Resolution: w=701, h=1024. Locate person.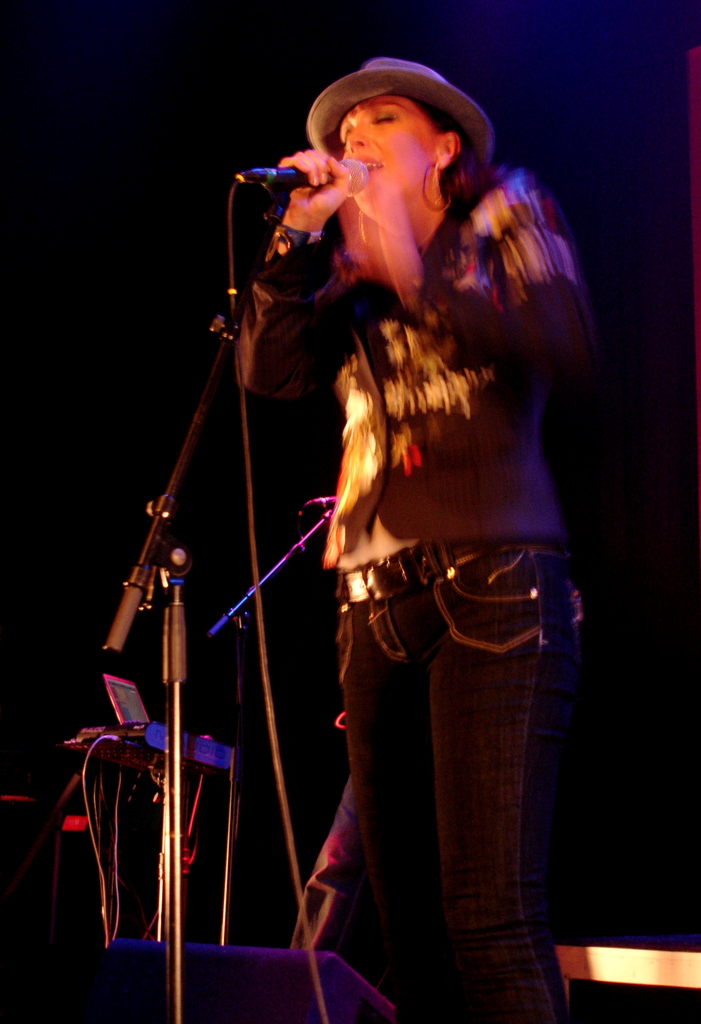
rect(132, 47, 580, 976).
